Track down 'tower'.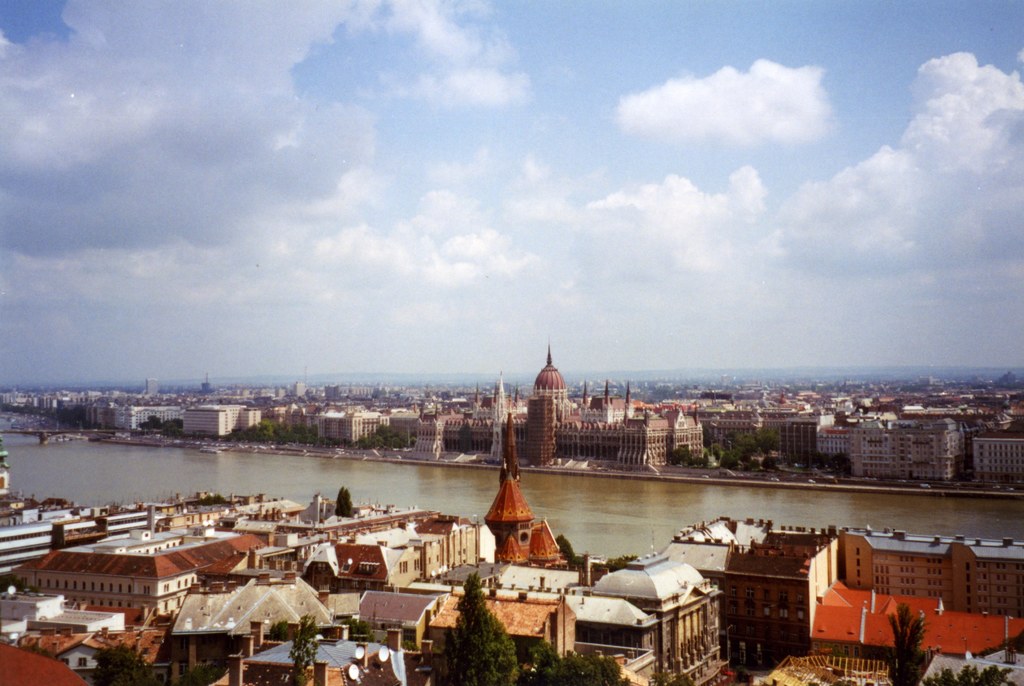
Tracked to {"left": 493, "top": 368, "right": 515, "bottom": 418}.
